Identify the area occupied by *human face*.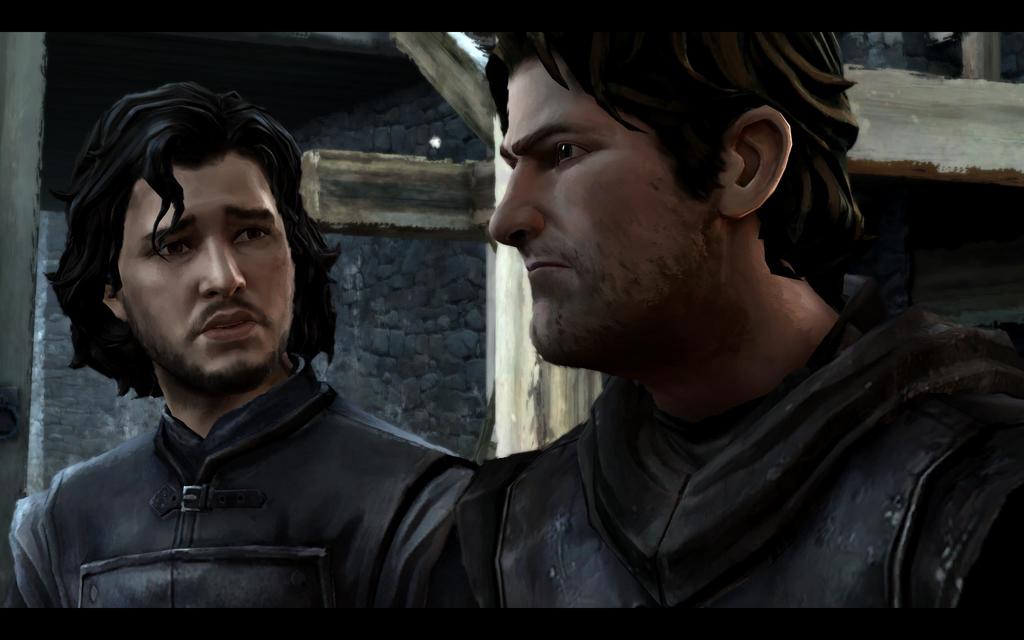
Area: Rect(115, 152, 297, 393).
